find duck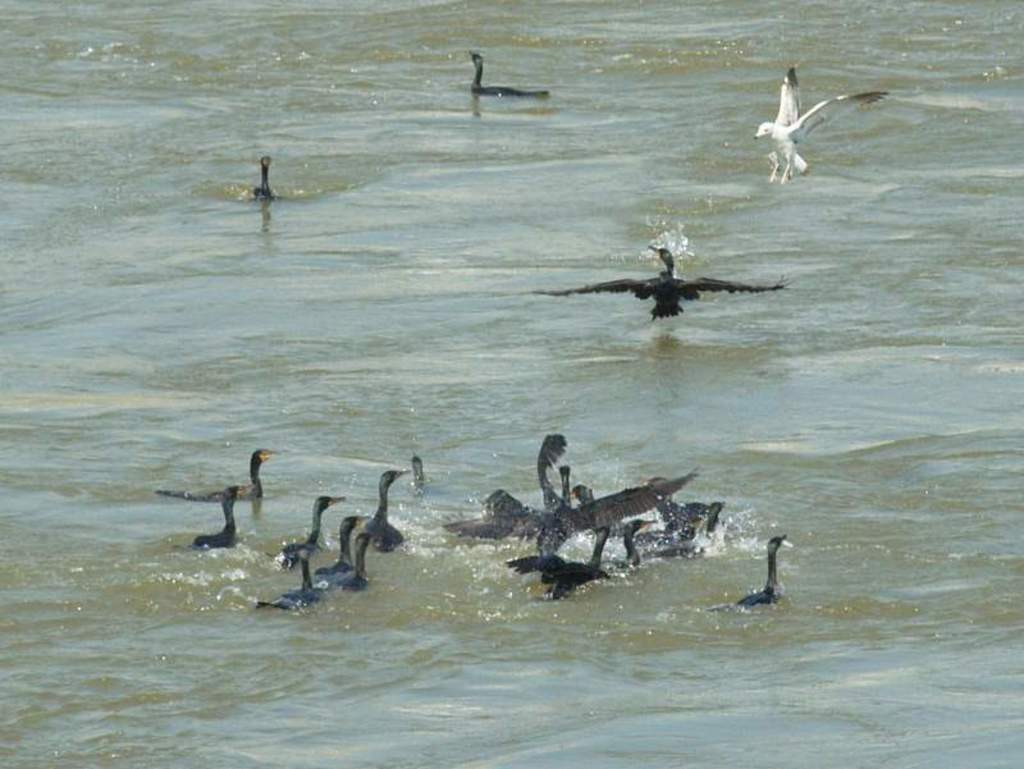
box(251, 156, 276, 201)
